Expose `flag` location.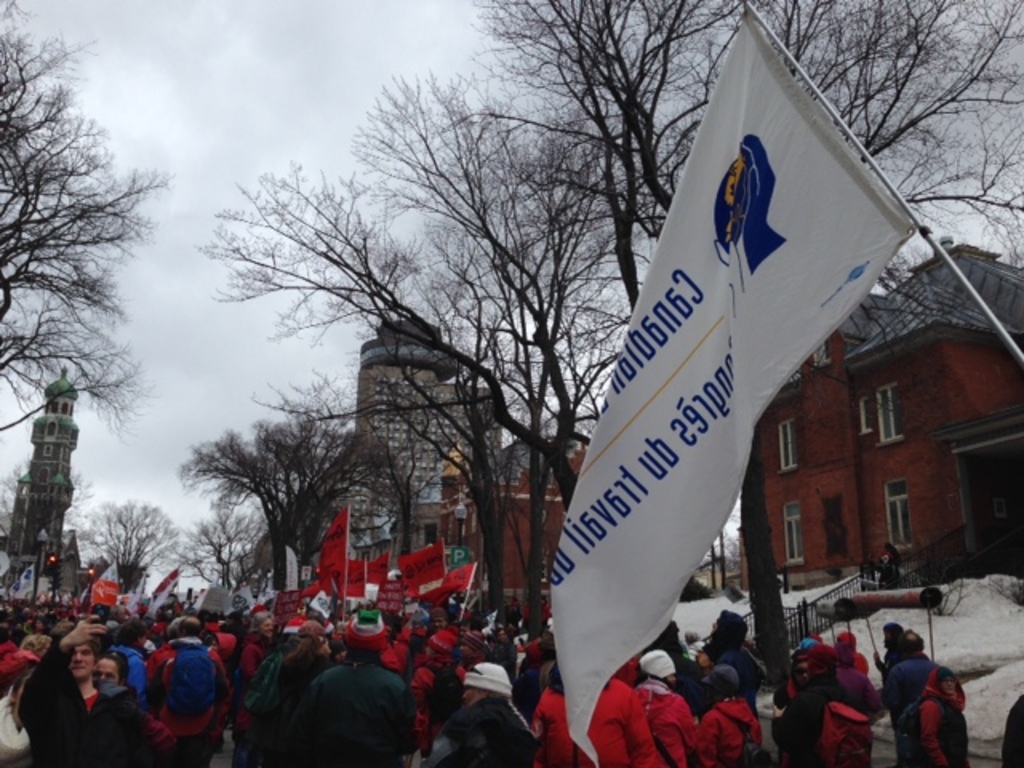
Exposed at {"x1": 141, "y1": 576, "x2": 179, "y2": 630}.
